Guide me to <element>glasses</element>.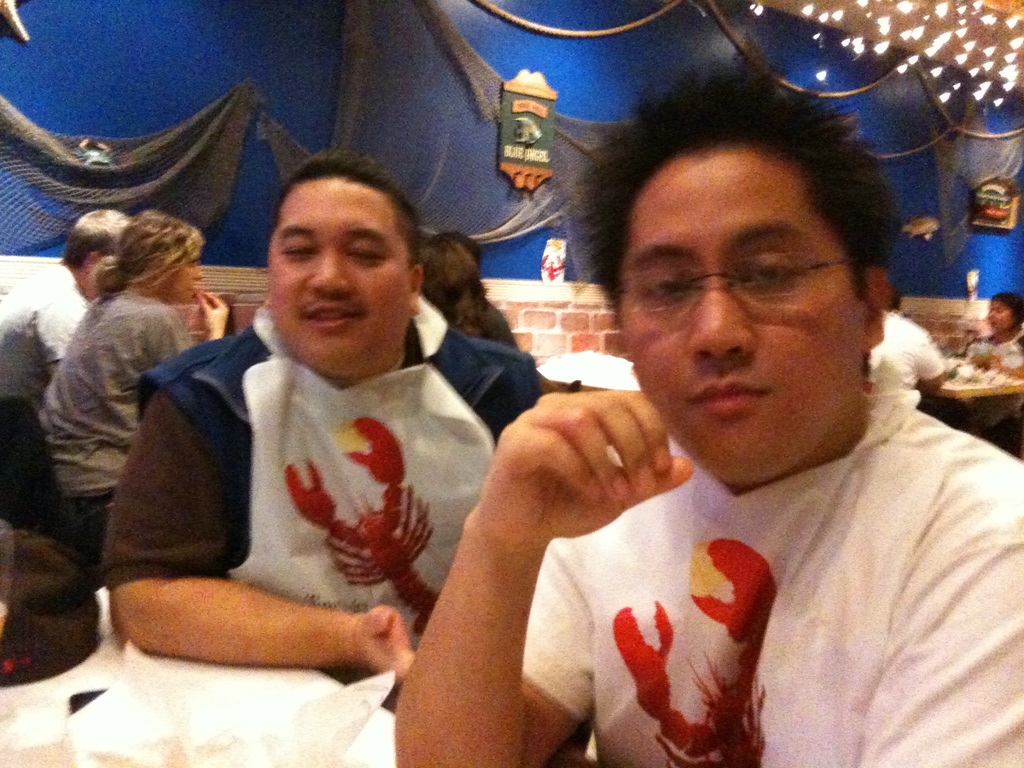
Guidance: <region>620, 228, 877, 333</region>.
